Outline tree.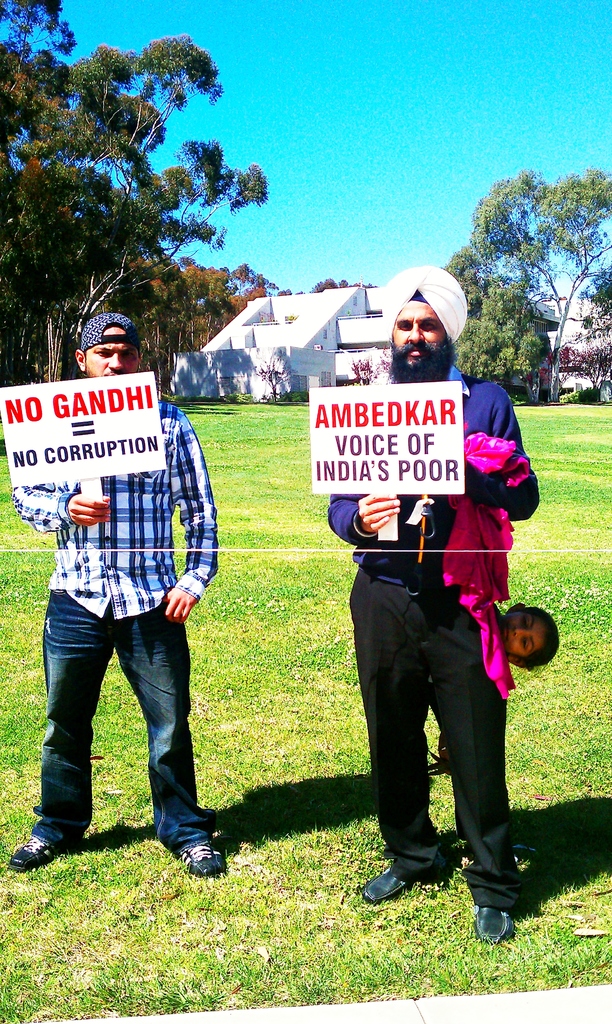
Outline: bbox=[133, 216, 293, 442].
